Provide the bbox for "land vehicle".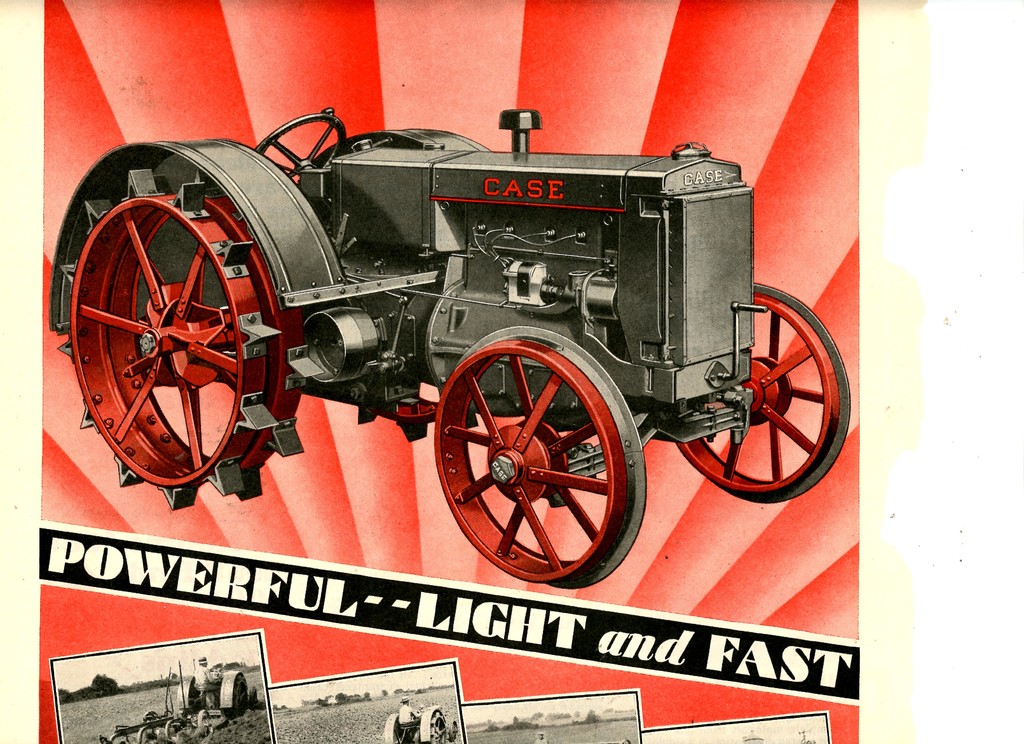
380 697 449 743.
